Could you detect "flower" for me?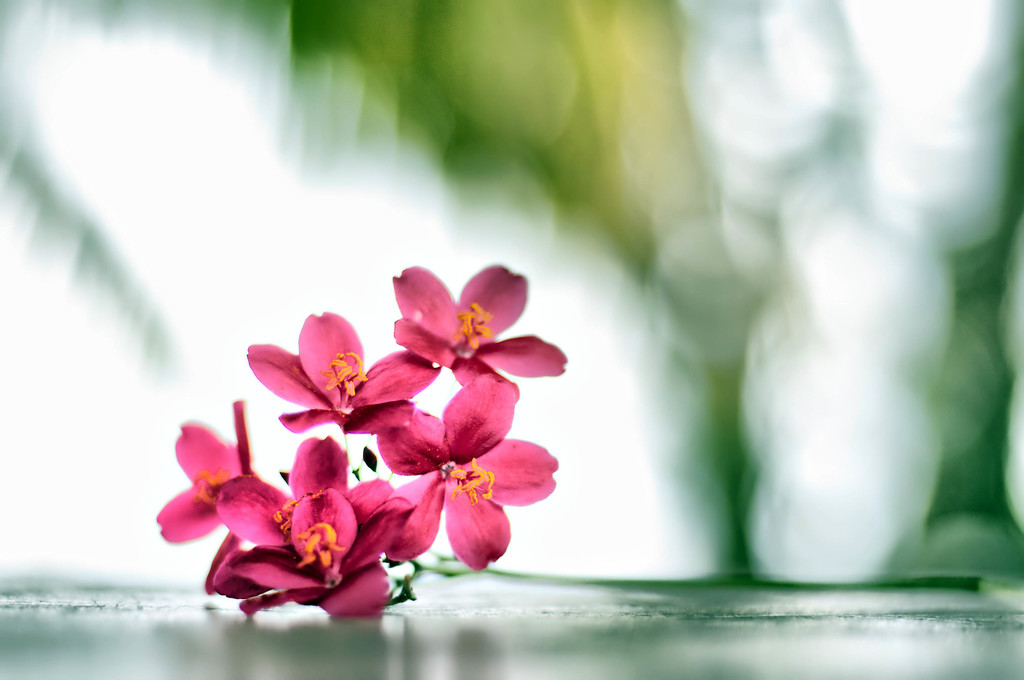
Detection result: 369/375/560/565.
